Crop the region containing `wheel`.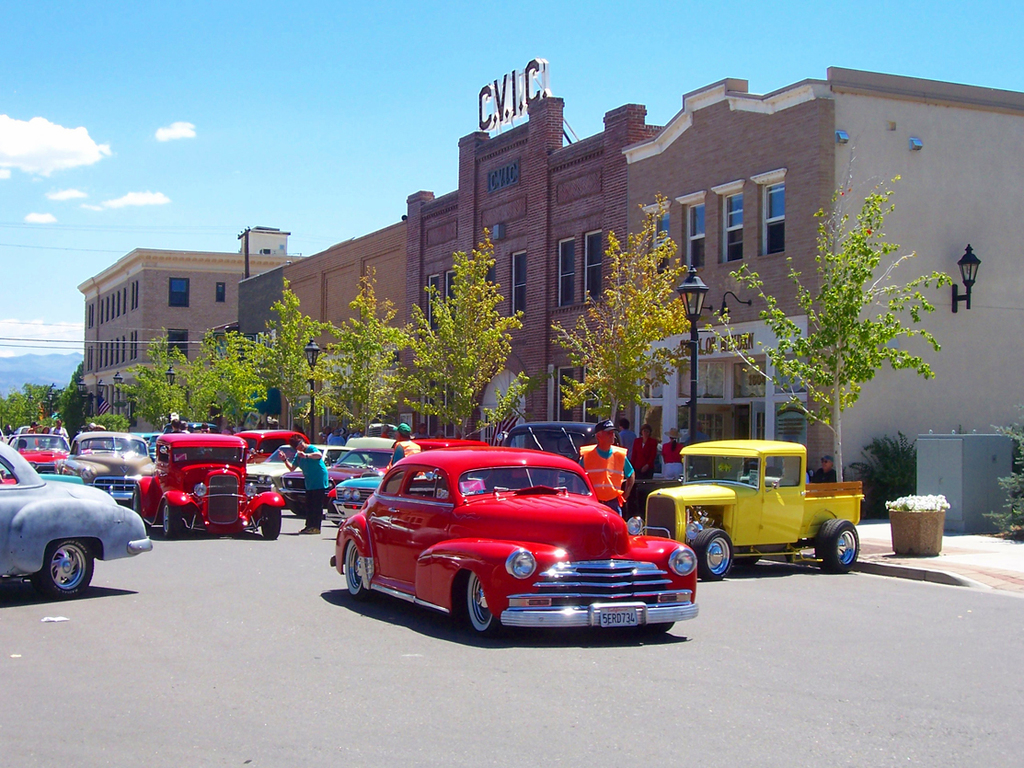
Crop region: select_region(131, 485, 142, 510).
